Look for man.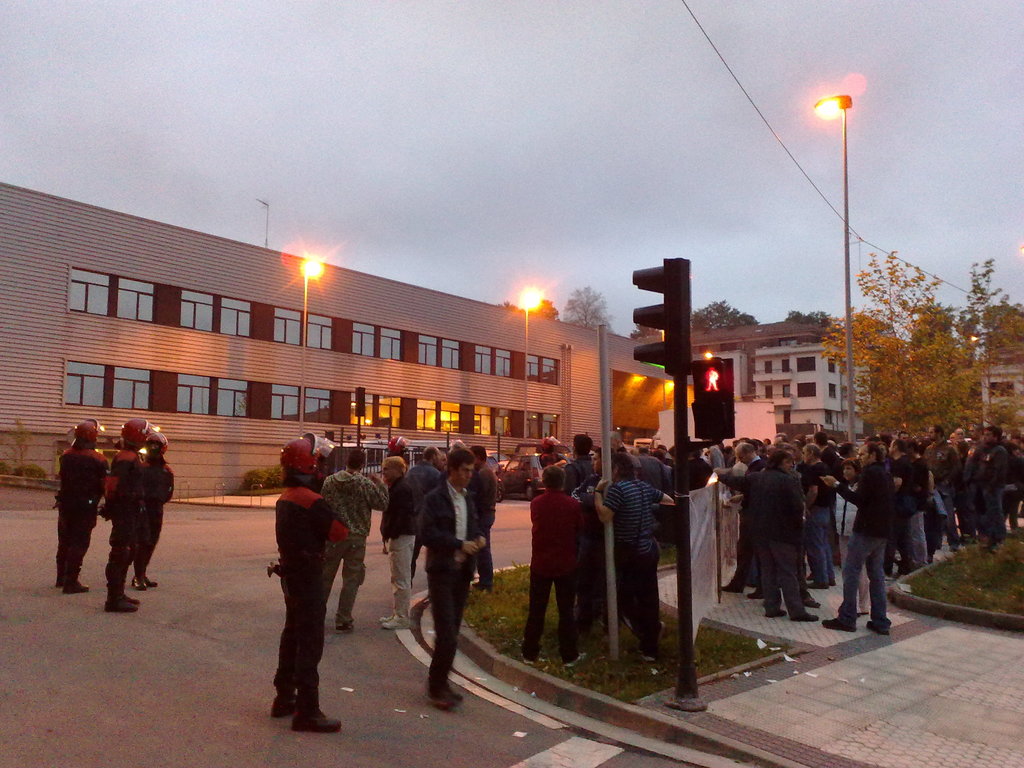
Found: box(405, 445, 444, 588).
